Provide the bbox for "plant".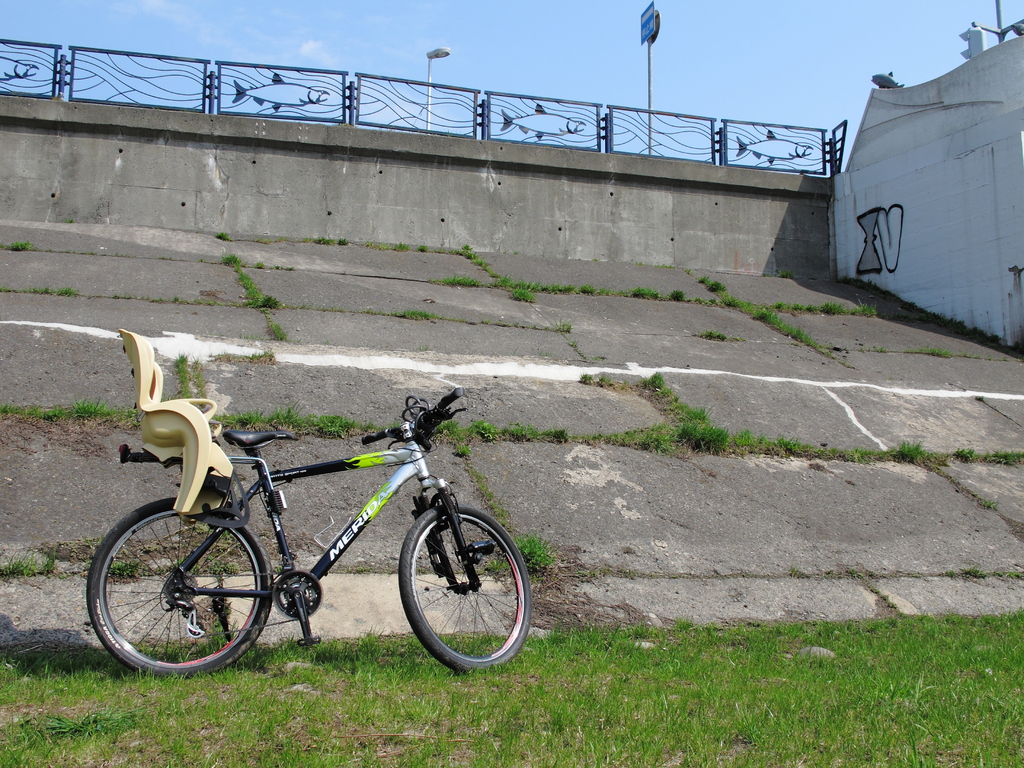
[x1=542, y1=423, x2=570, y2=445].
